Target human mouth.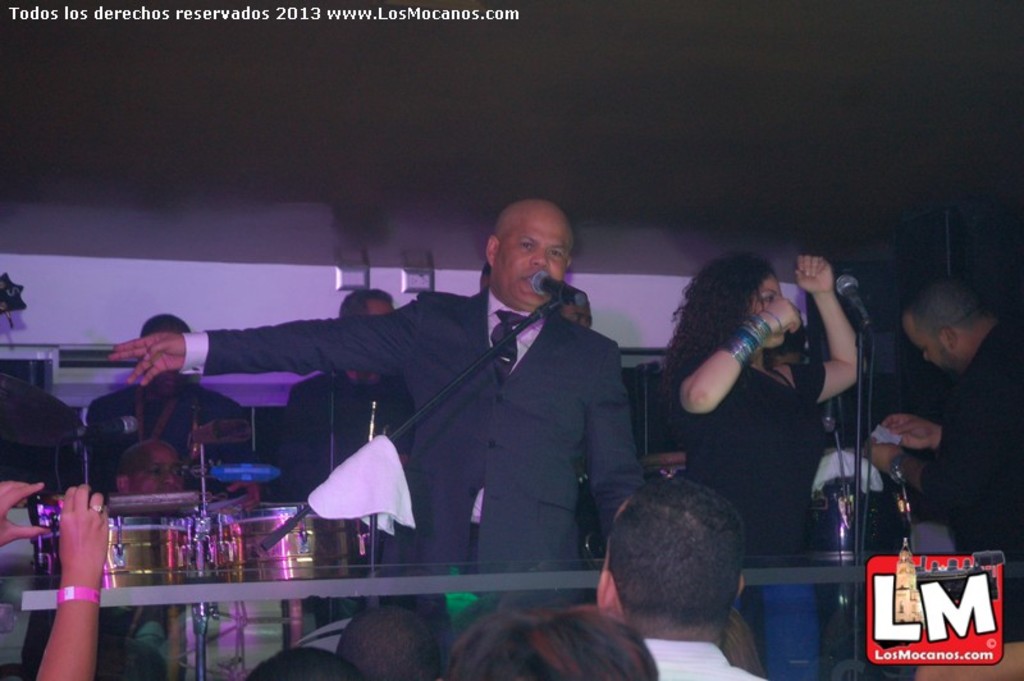
Target region: bbox=[522, 271, 538, 288].
